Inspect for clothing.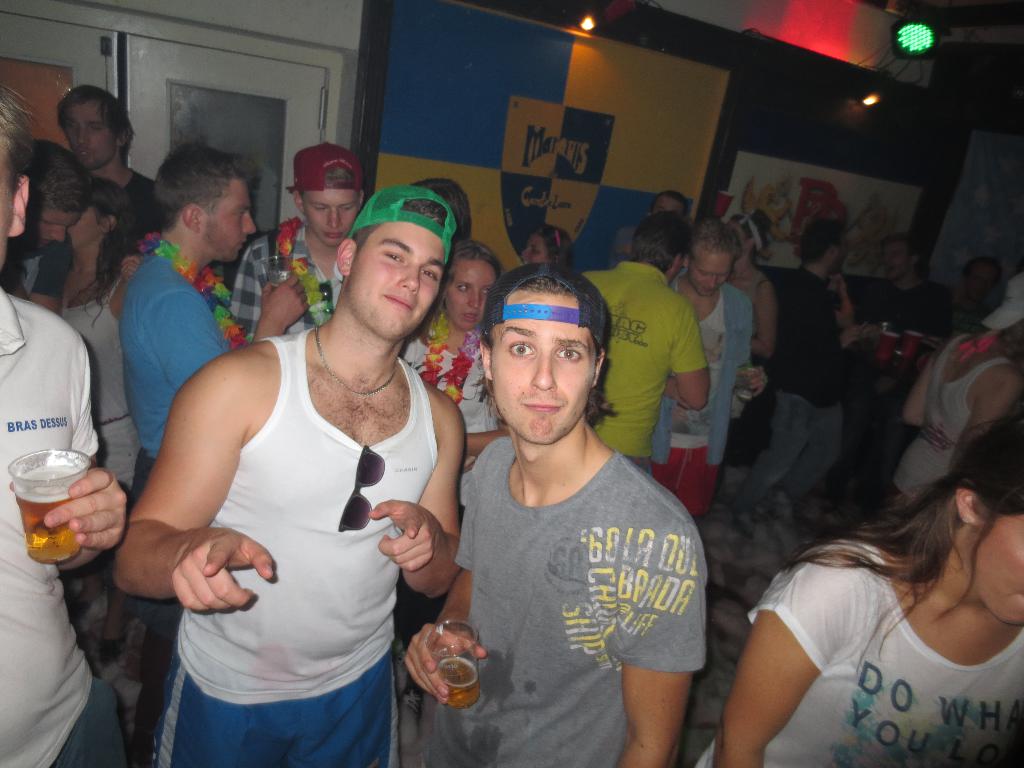
Inspection: pyautogui.locateOnScreen(884, 331, 1021, 506).
